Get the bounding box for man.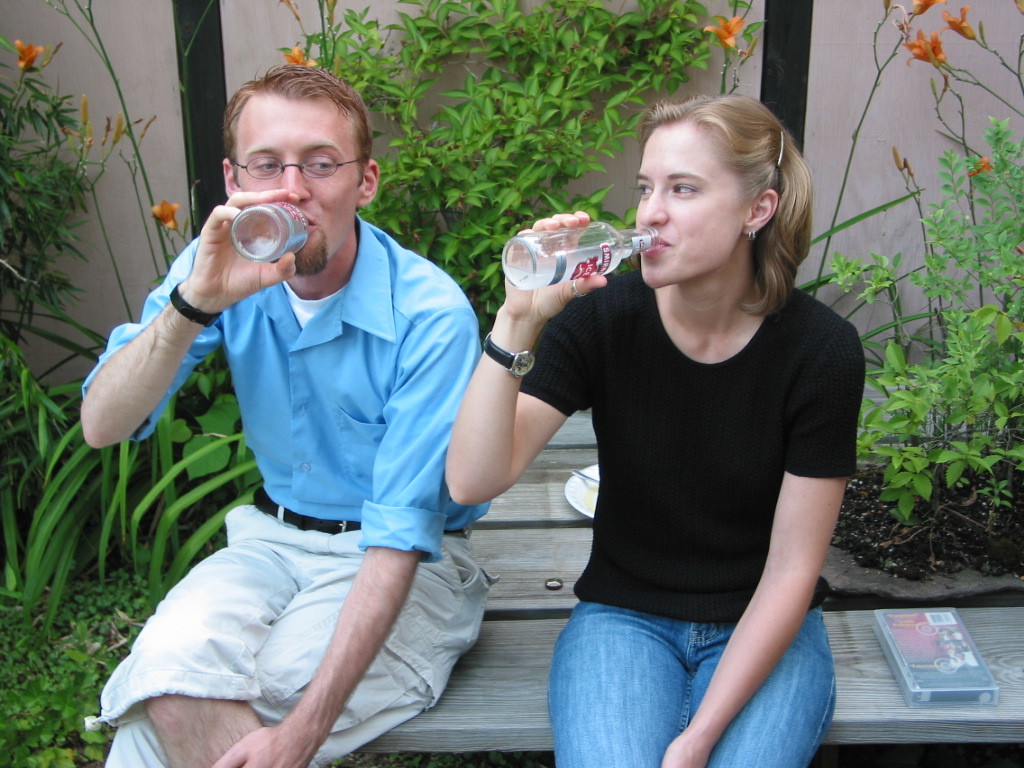
bbox=[106, 89, 515, 702].
